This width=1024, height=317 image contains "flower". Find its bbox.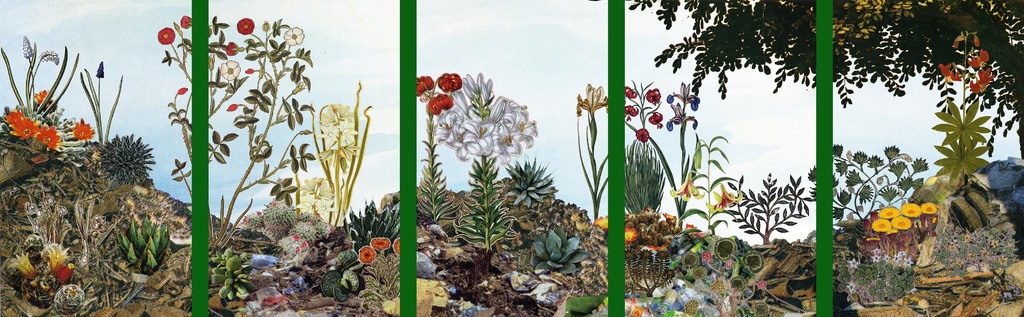
(left=43, top=240, right=75, bottom=279).
